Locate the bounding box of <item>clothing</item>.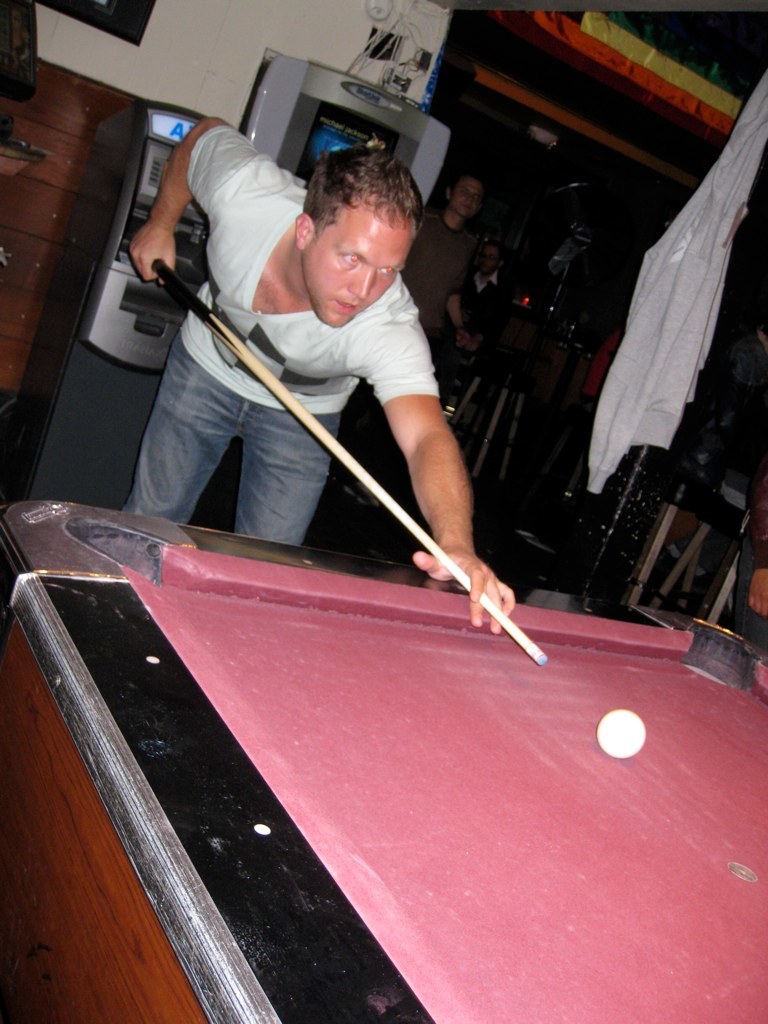
Bounding box: 139,144,501,571.
